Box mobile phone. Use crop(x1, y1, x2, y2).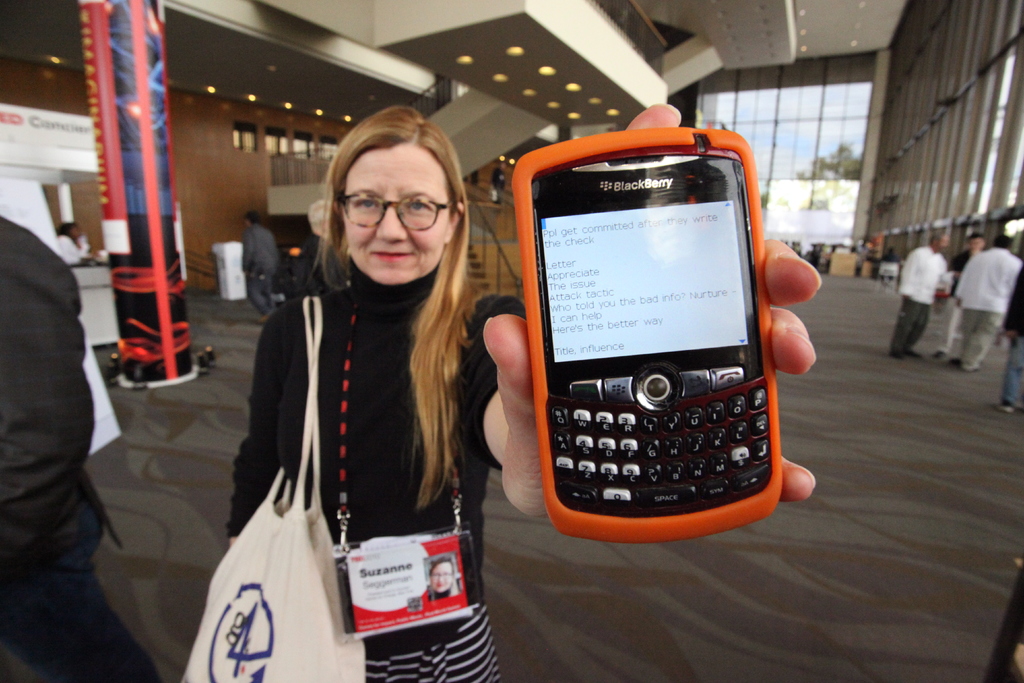
crop(508, 122, 784, 547).
